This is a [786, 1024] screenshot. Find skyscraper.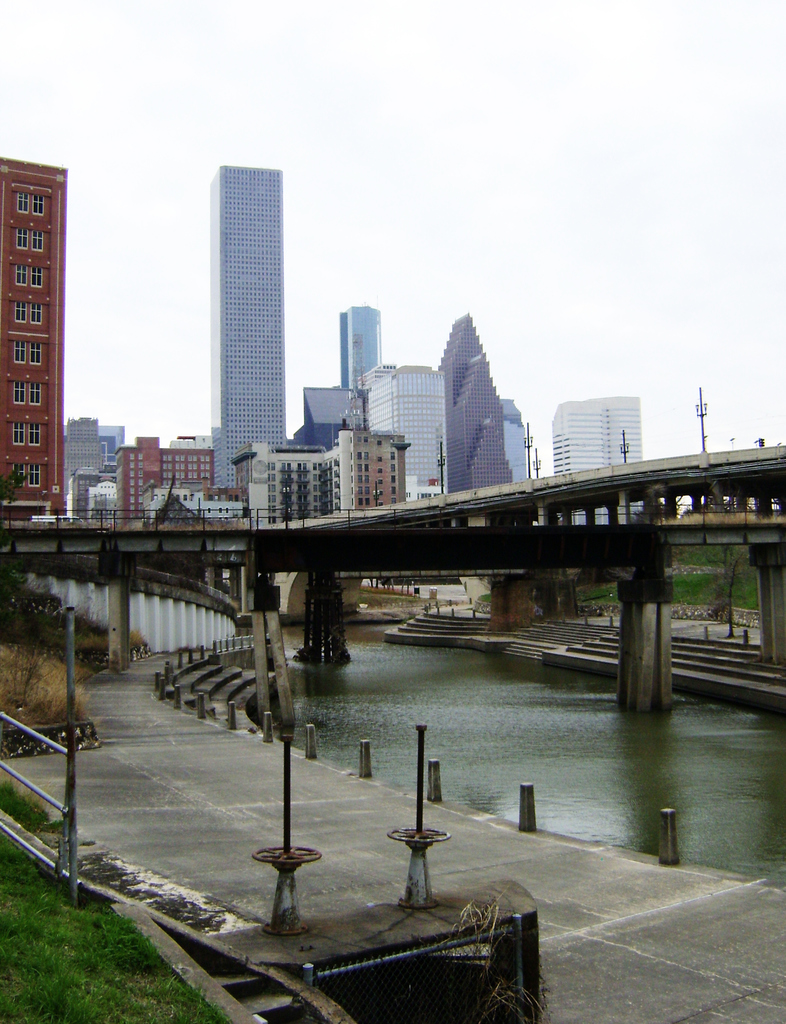
Bounding box: pyautogui.locateOnScreen(179, 125, 358, 507).
